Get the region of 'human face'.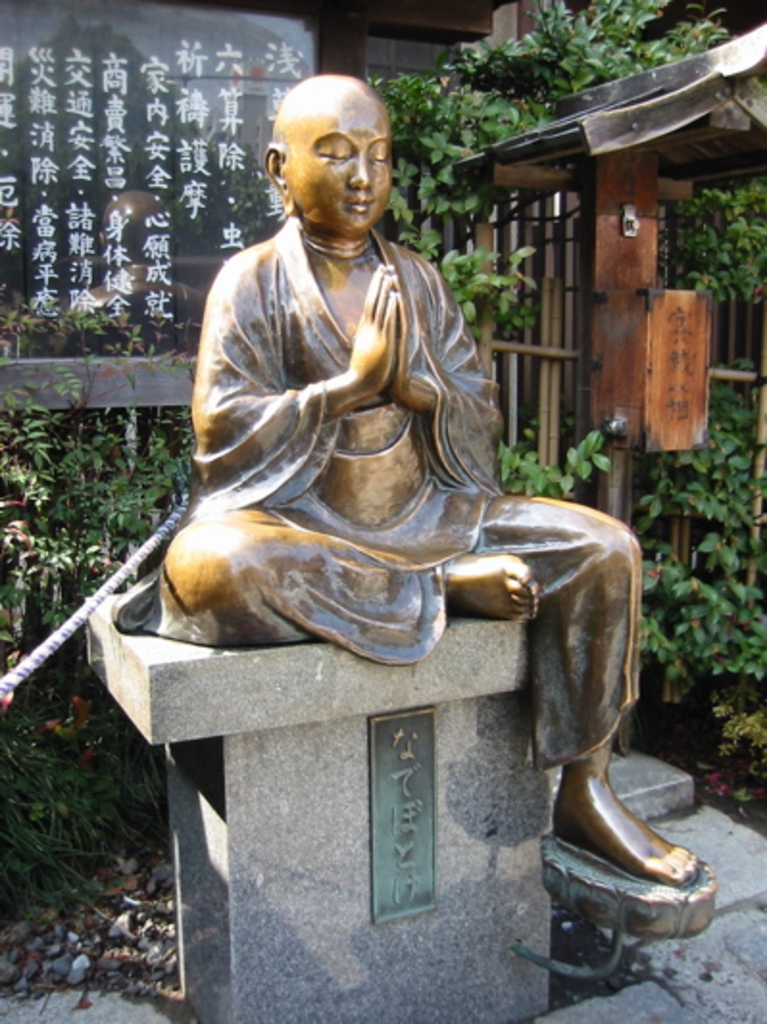
292 90 400 238.
